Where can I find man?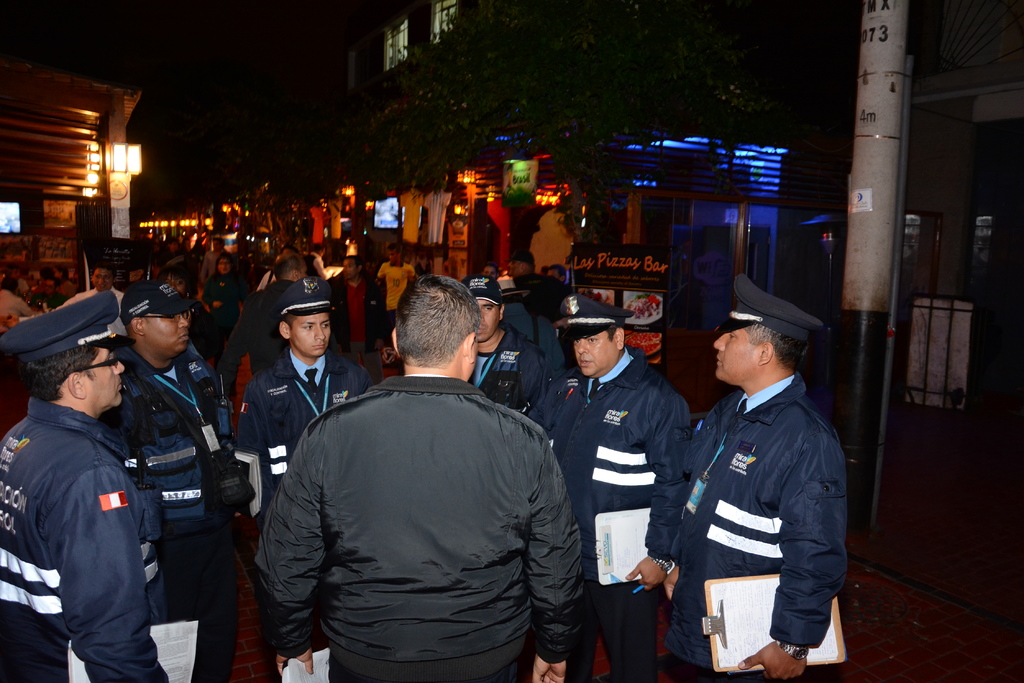
You can find it at Rect(0, 277, 32, 319).
